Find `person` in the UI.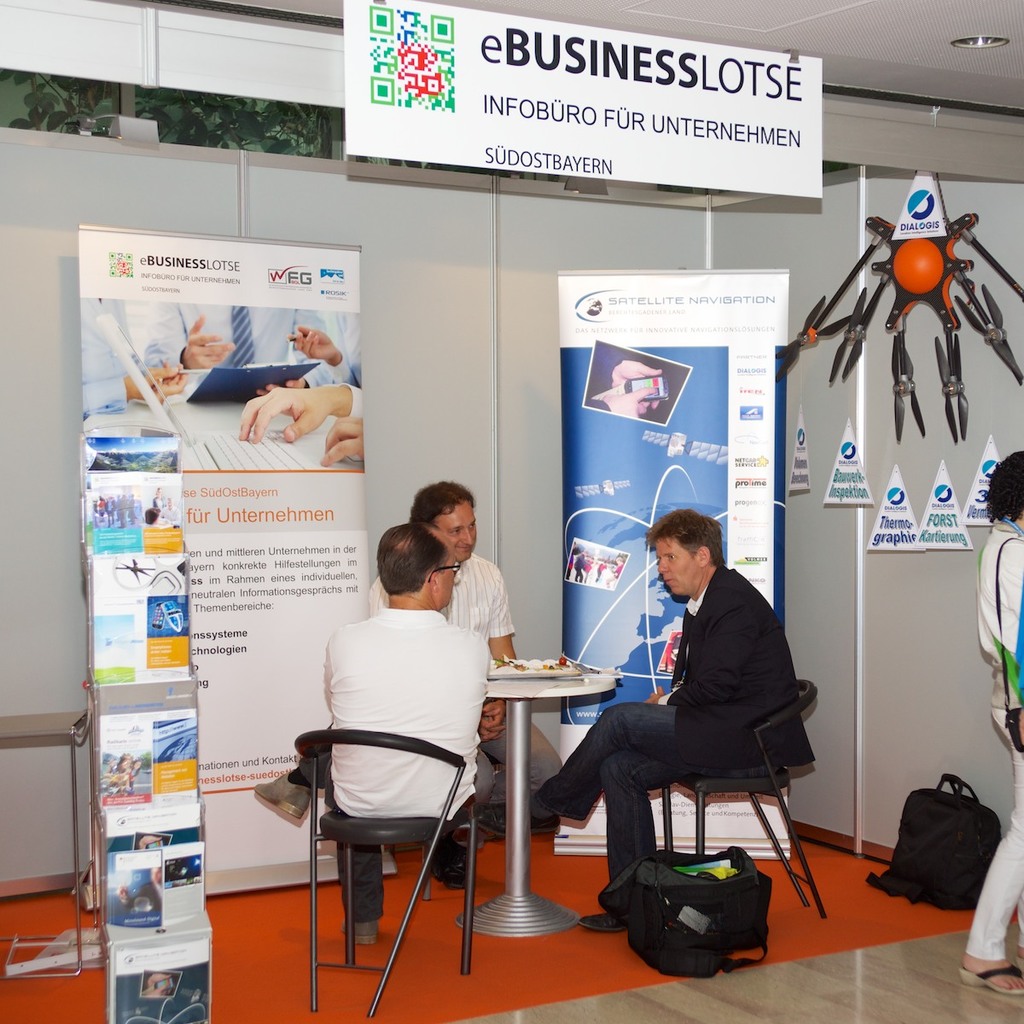
UI element at <bbox>74, 291, 191, 425</bbox>.
